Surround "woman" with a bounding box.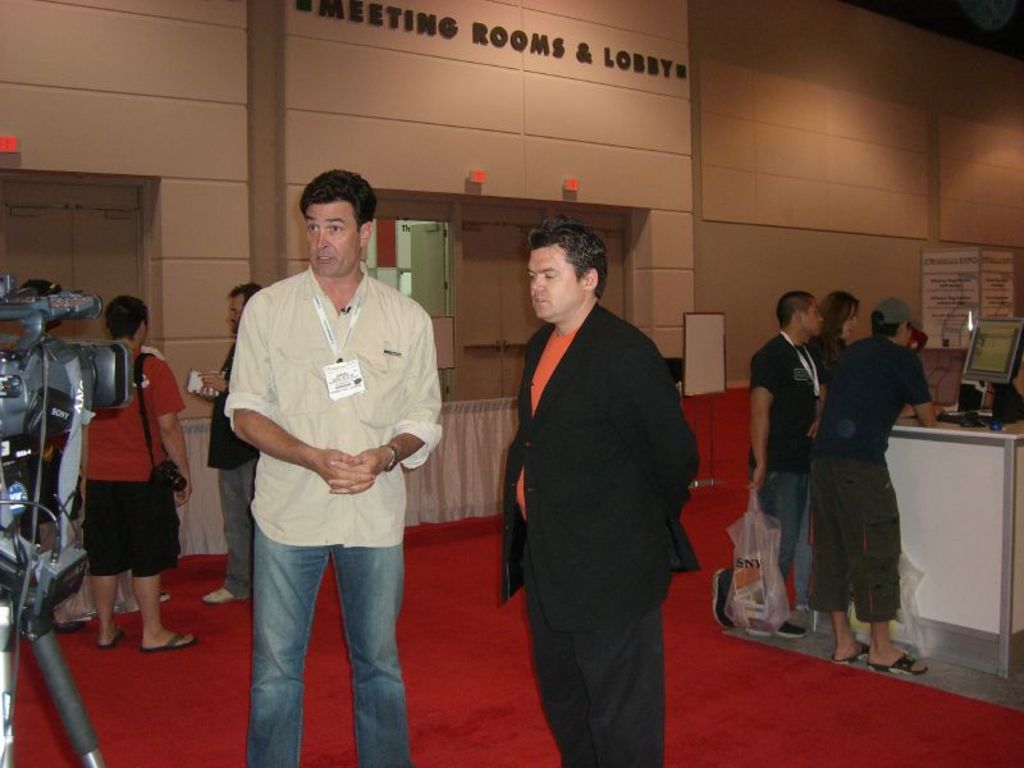
[45,324,177,660].
